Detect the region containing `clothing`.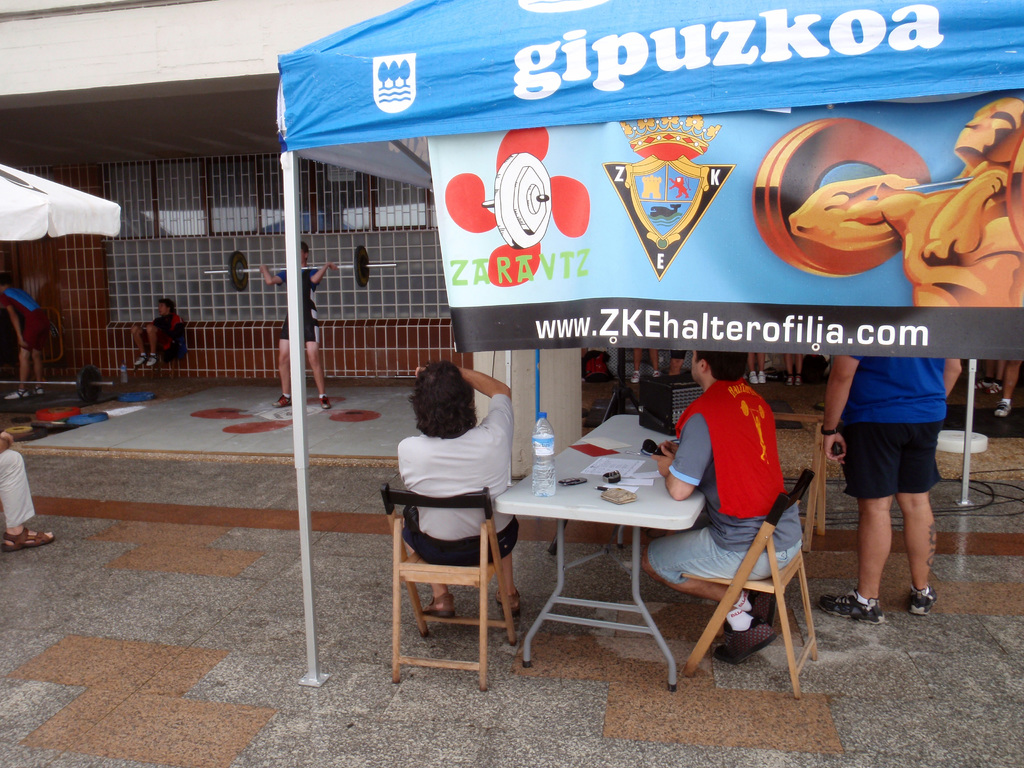
[x1=842, y1=355, x2=947, y2=500].
